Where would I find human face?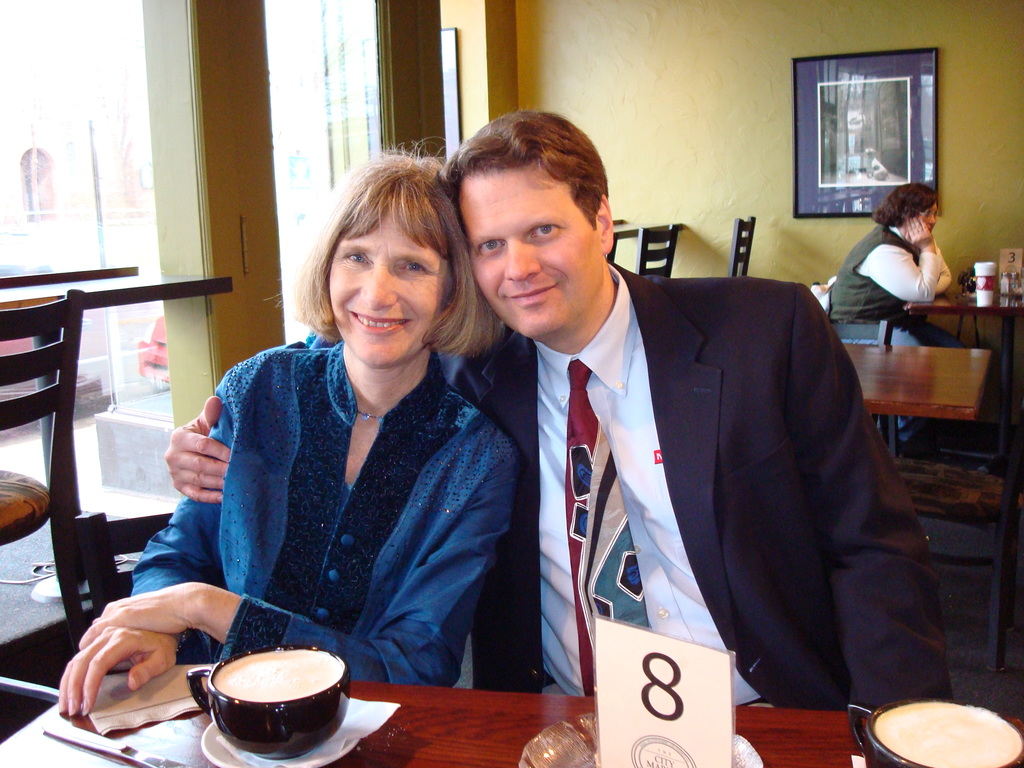
At [left=326, top=188, right=459, bottom=369].
